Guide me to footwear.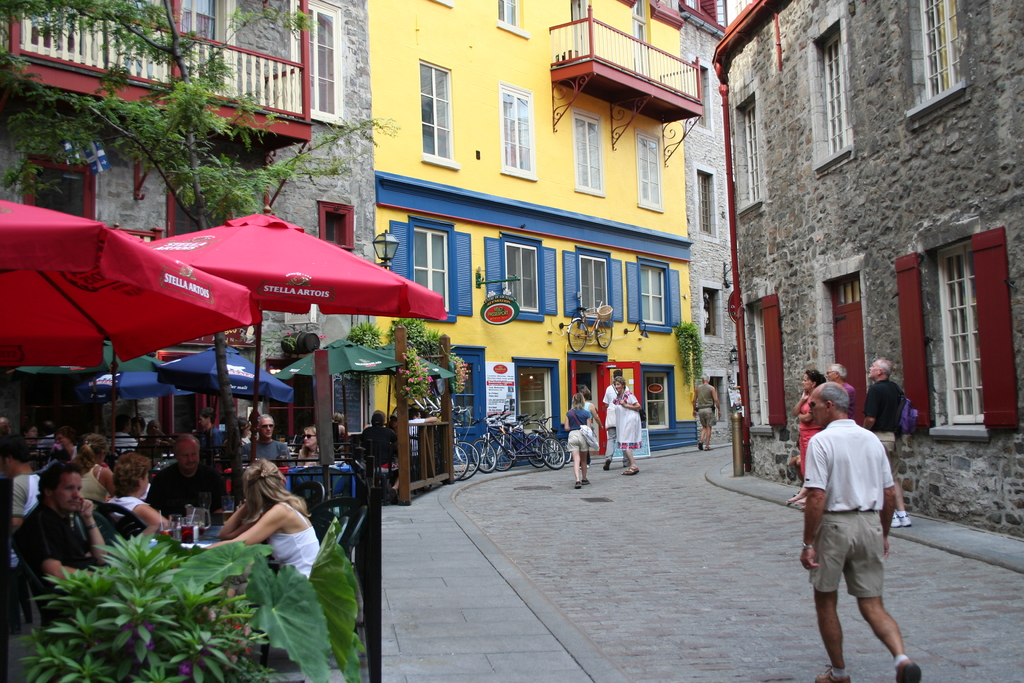
Guidance: 889,513,897,529.
